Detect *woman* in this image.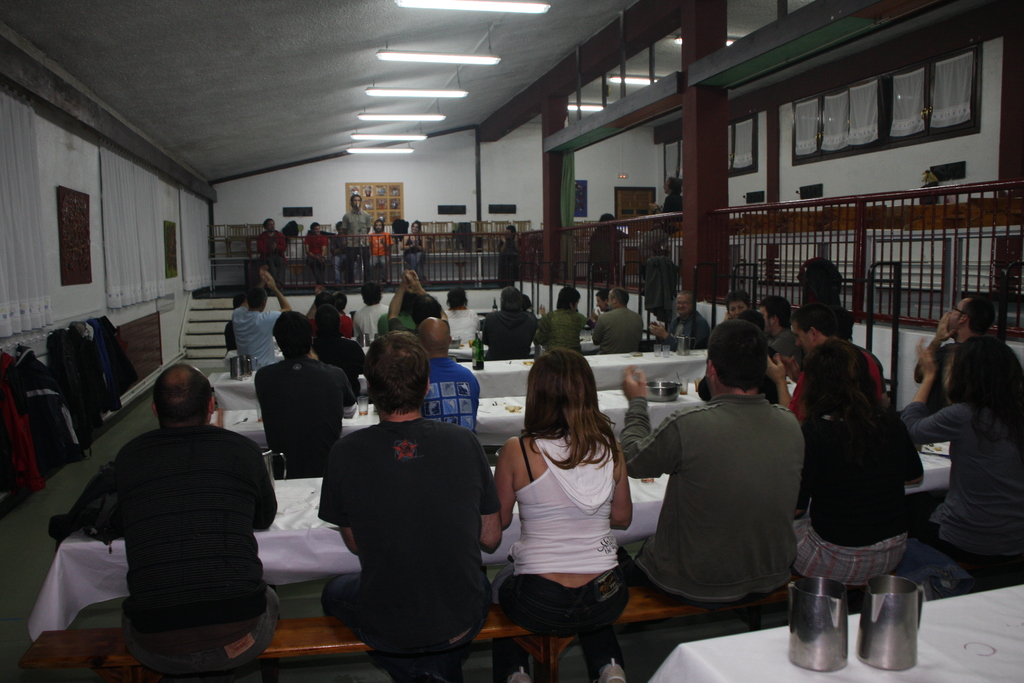
Detection: rect(397, 218, 428, 279).
